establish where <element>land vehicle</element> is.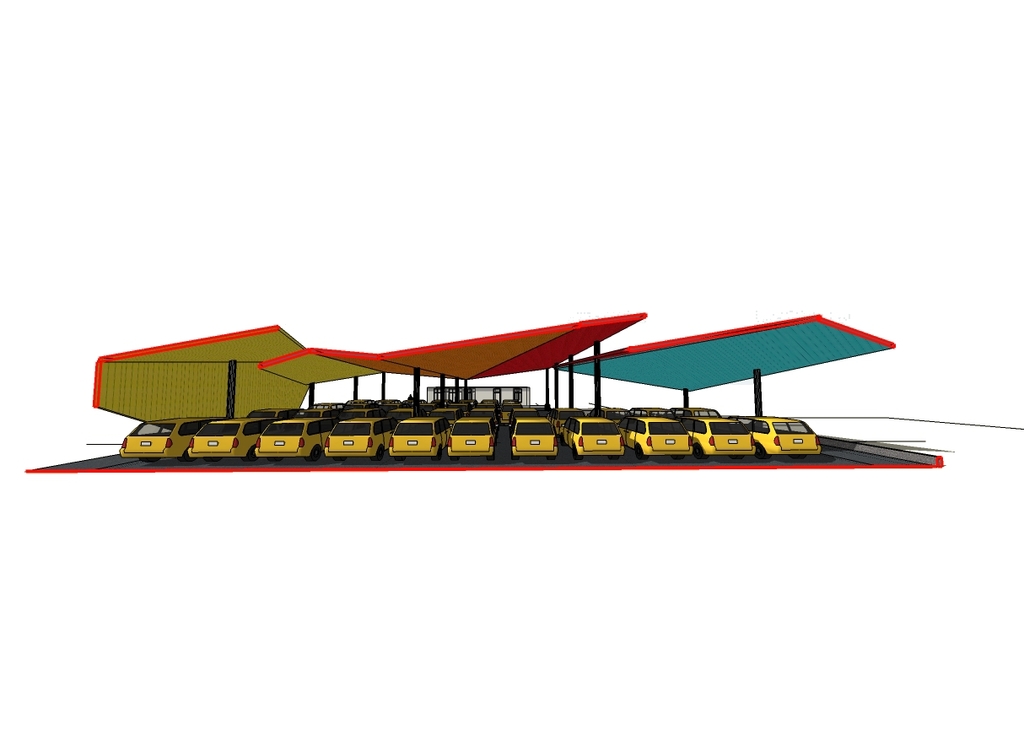
Established at 248/408/306/418.
